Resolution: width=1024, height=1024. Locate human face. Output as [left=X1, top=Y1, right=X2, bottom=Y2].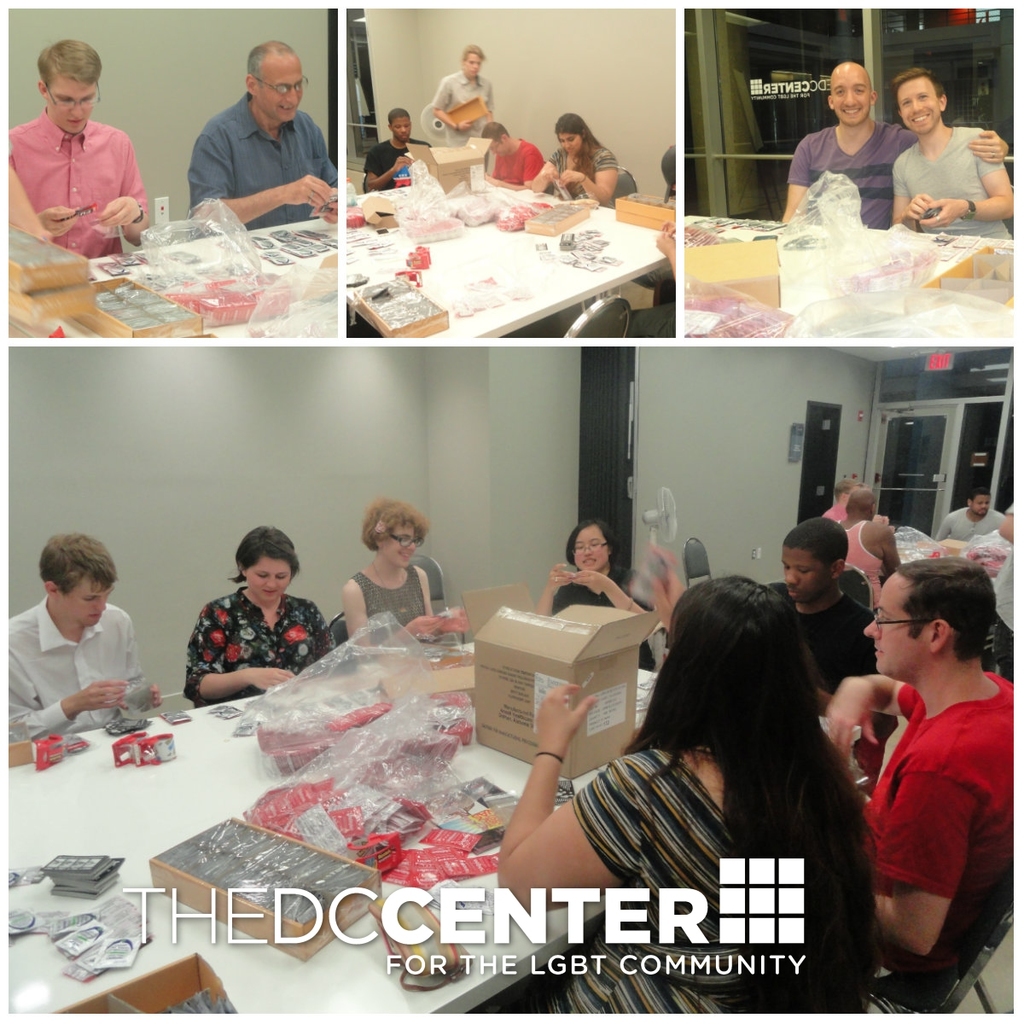
[left=247, top=561, right=291, bottom=603].
